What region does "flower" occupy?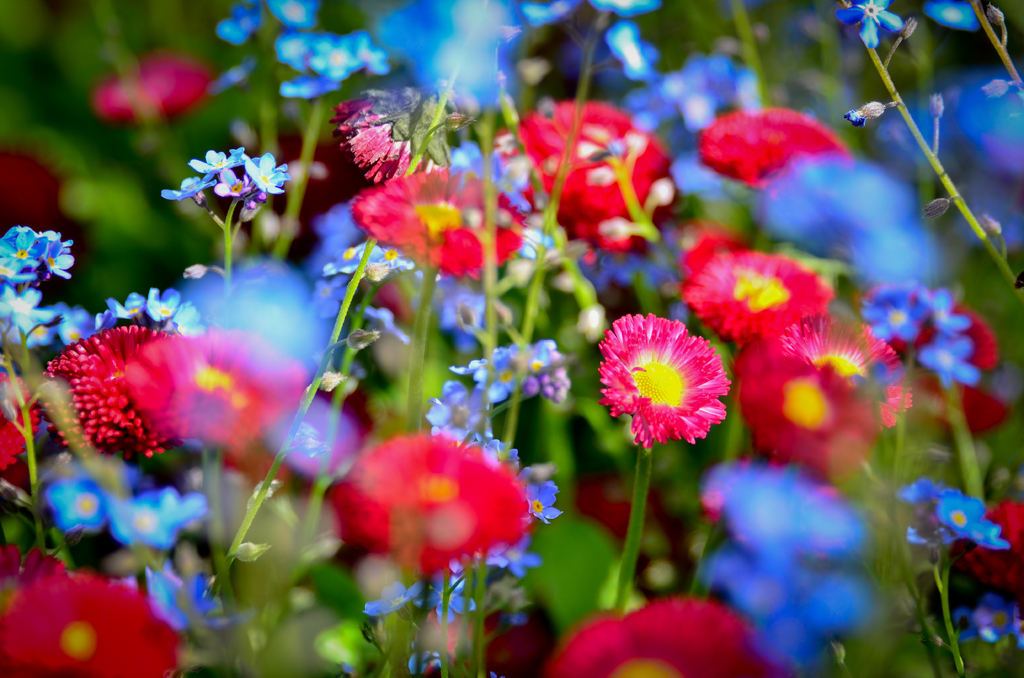
Rect(0, 545, 60, 606).
